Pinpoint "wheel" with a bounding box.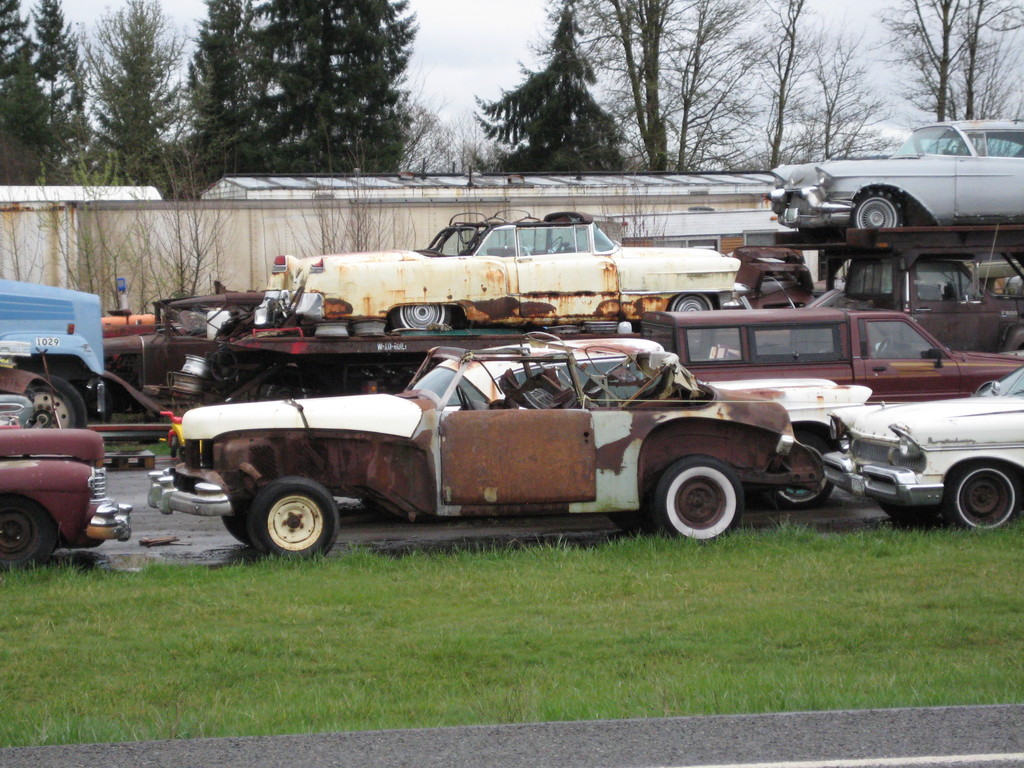
<region>3, 373, 83, 457</region>.
